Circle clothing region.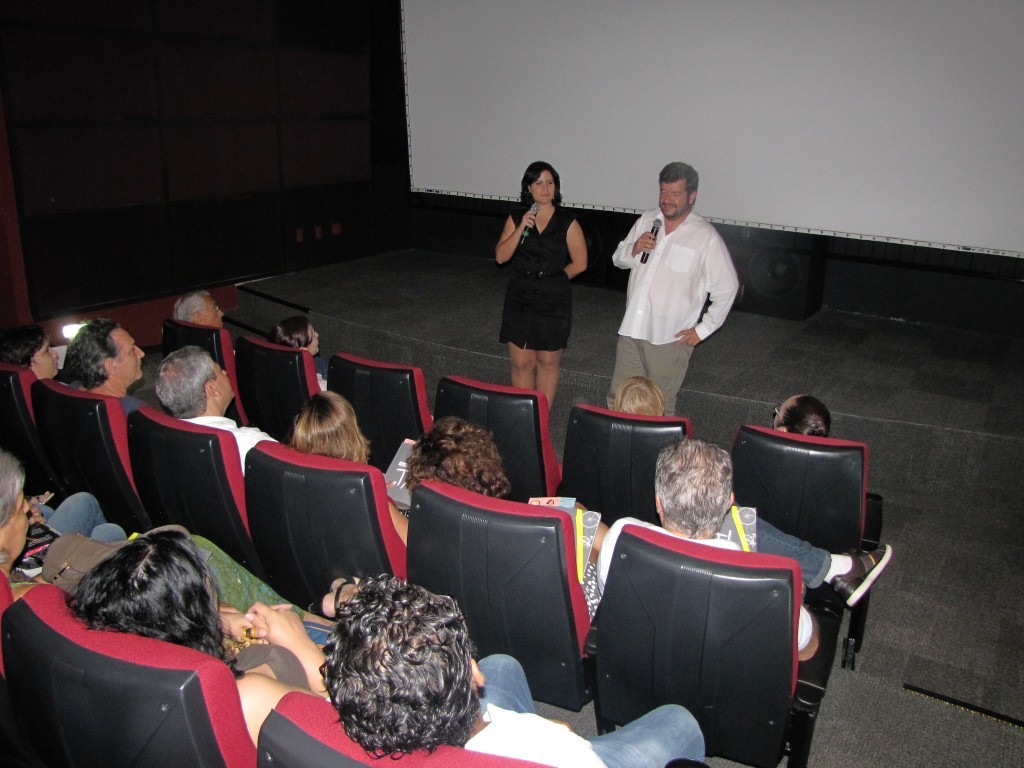
Region: left=323, top=651, right=705, bottom=767.
